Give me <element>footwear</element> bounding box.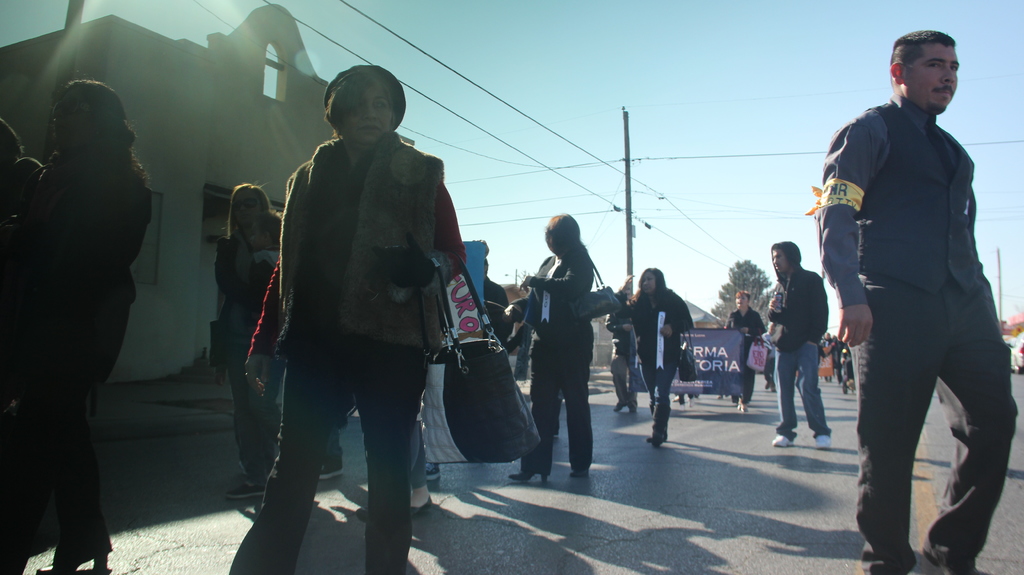
left=773, top=432, right=796, bottom=448.
